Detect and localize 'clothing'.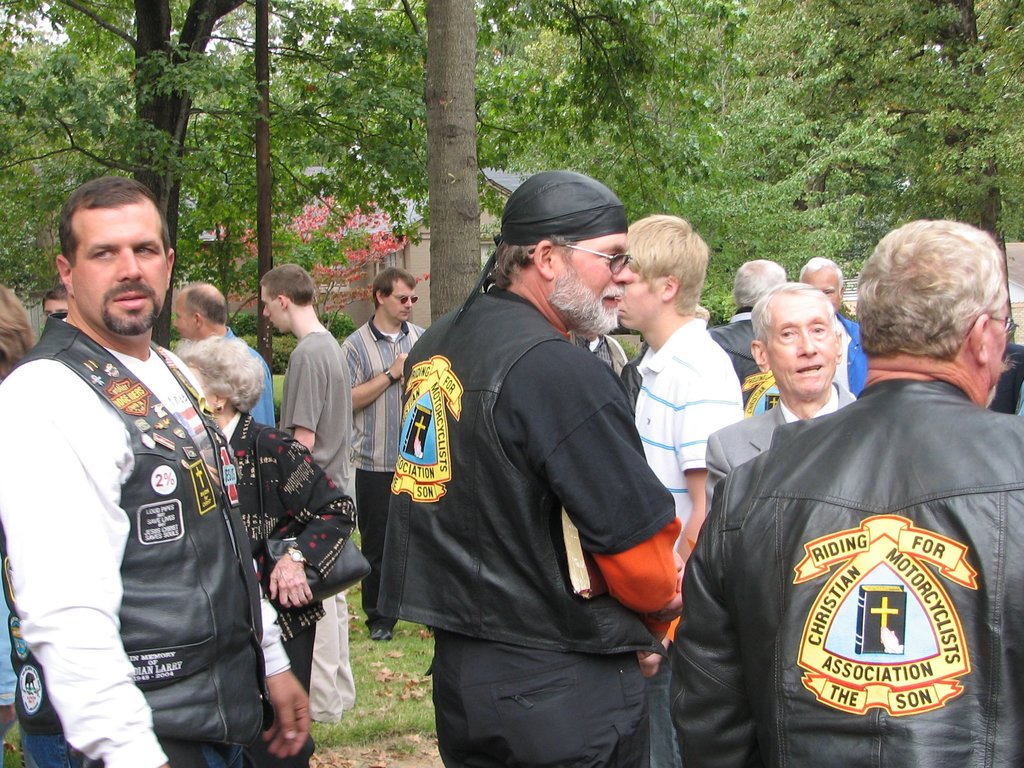
Localized at <region>278, 330, 353, 723</region>.
